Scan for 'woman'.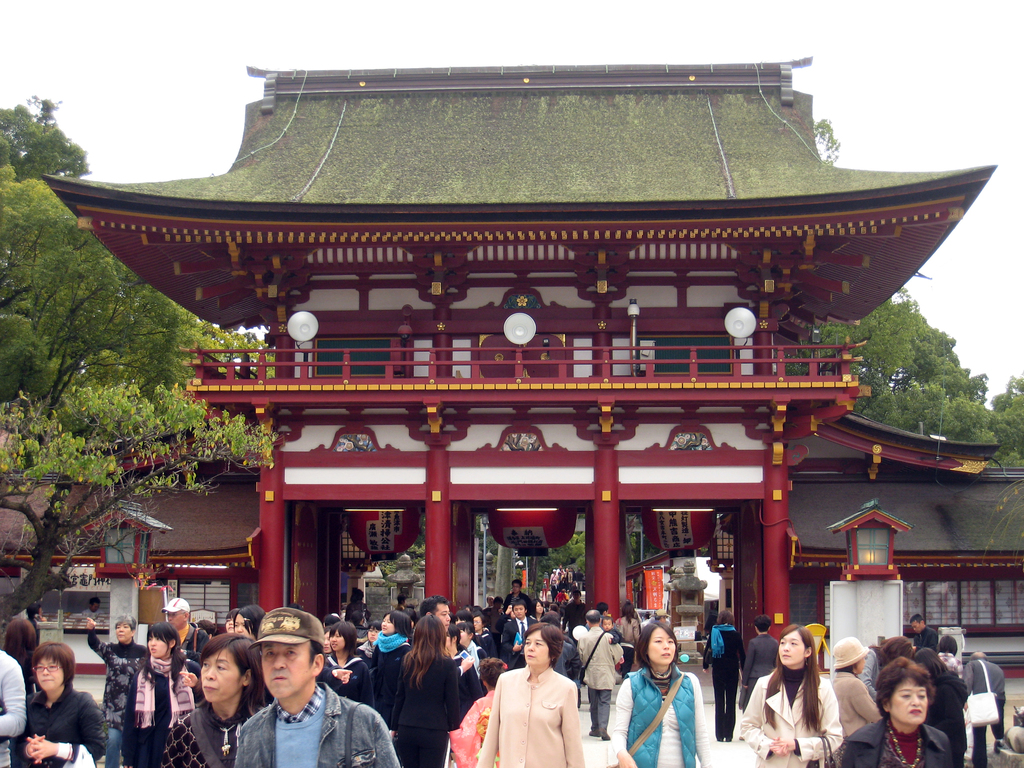
Scan result: 612/621/719/767.
